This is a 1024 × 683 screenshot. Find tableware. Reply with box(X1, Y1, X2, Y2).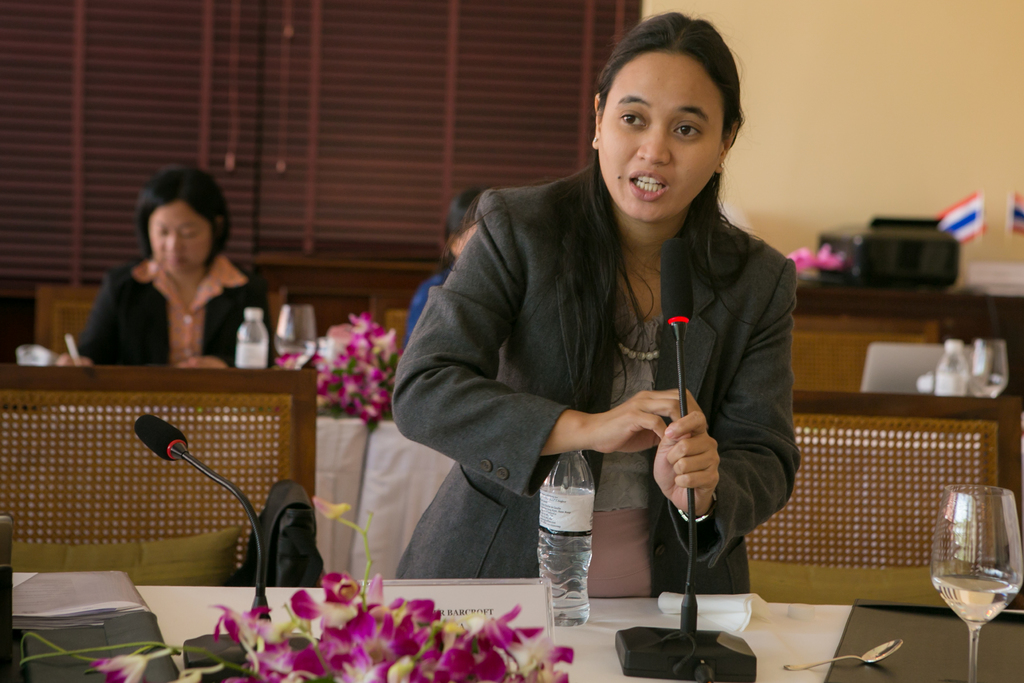
box(275, 304, 319, 368).
